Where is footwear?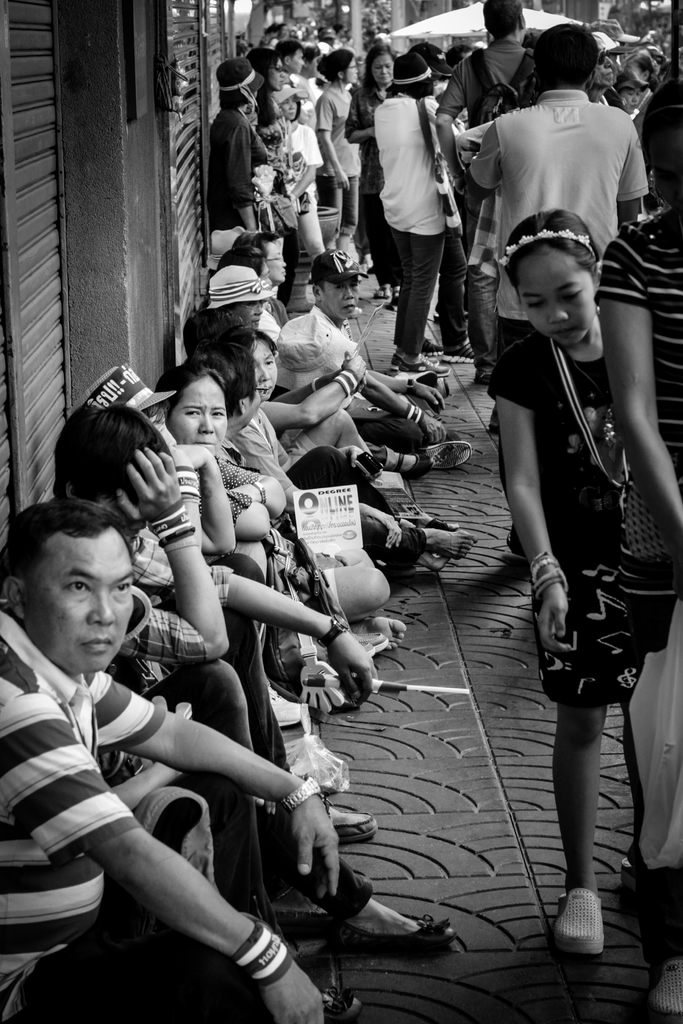
{"x1": 553, "y1": 886, "x2": 631, "y2": 974}.
